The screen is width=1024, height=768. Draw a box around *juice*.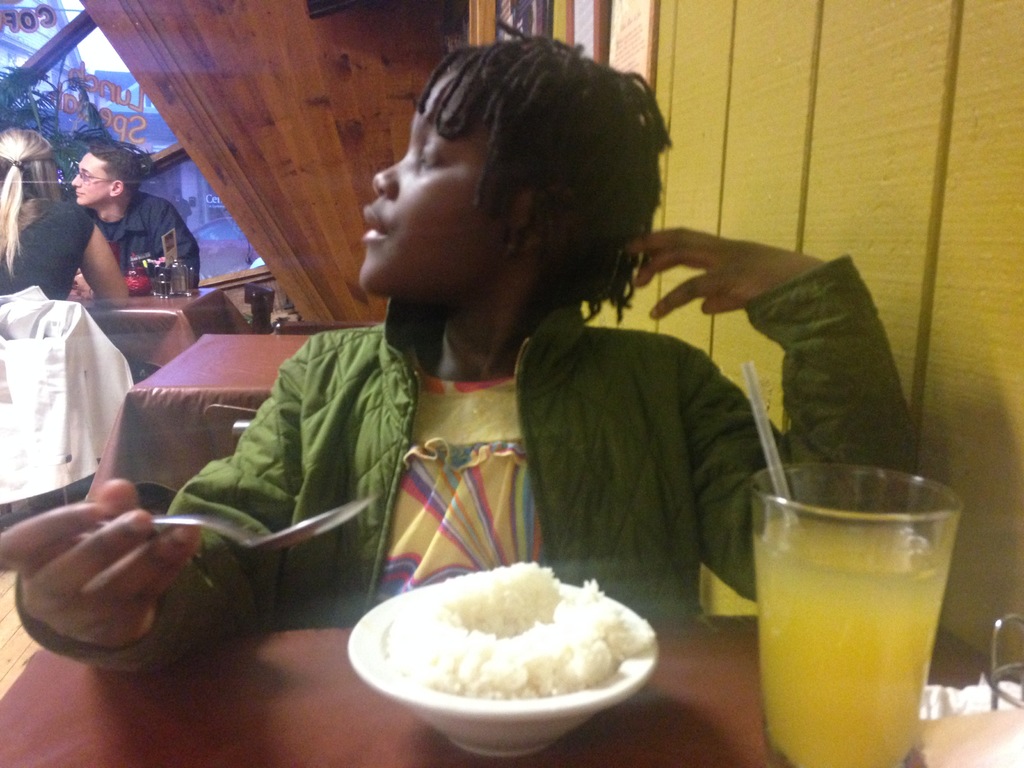
bbox=[743, 465, 966, 761].
